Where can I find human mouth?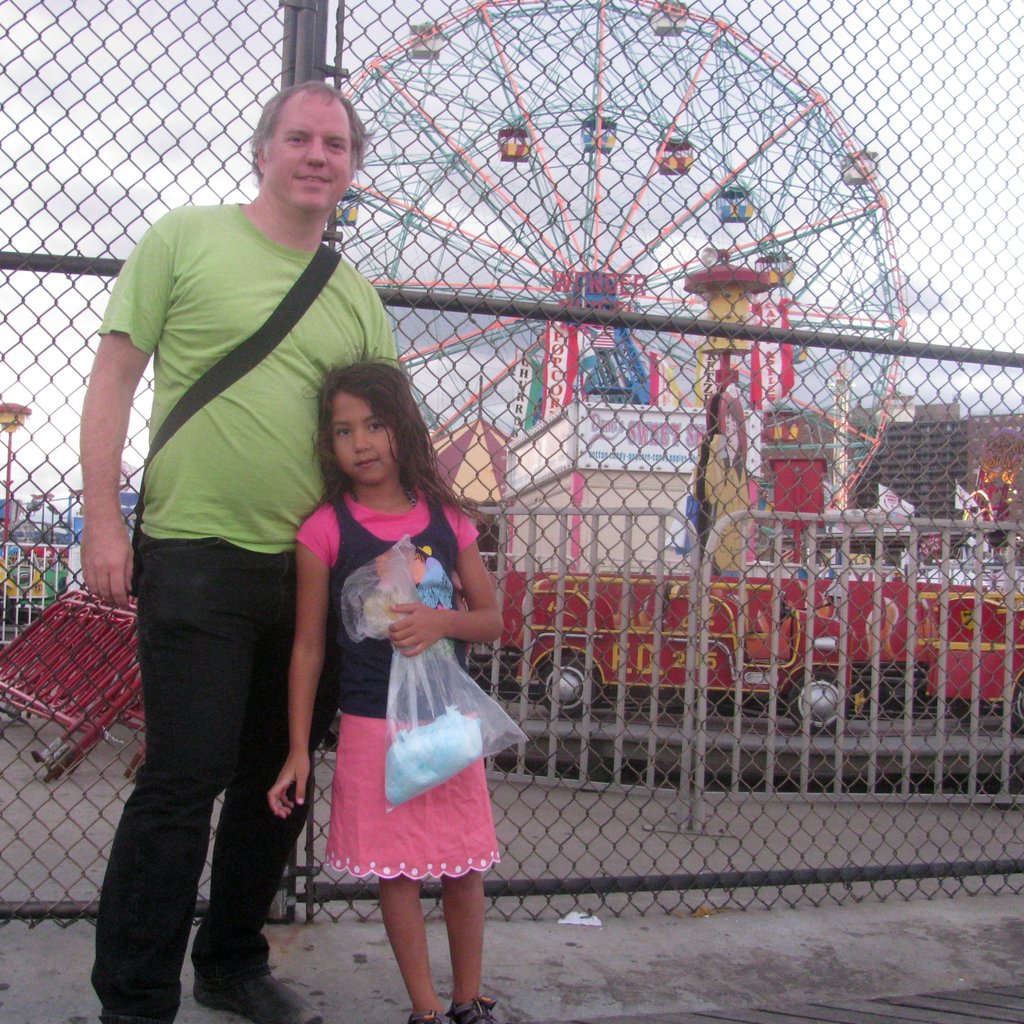
You can find it at 354/455/382/475.
